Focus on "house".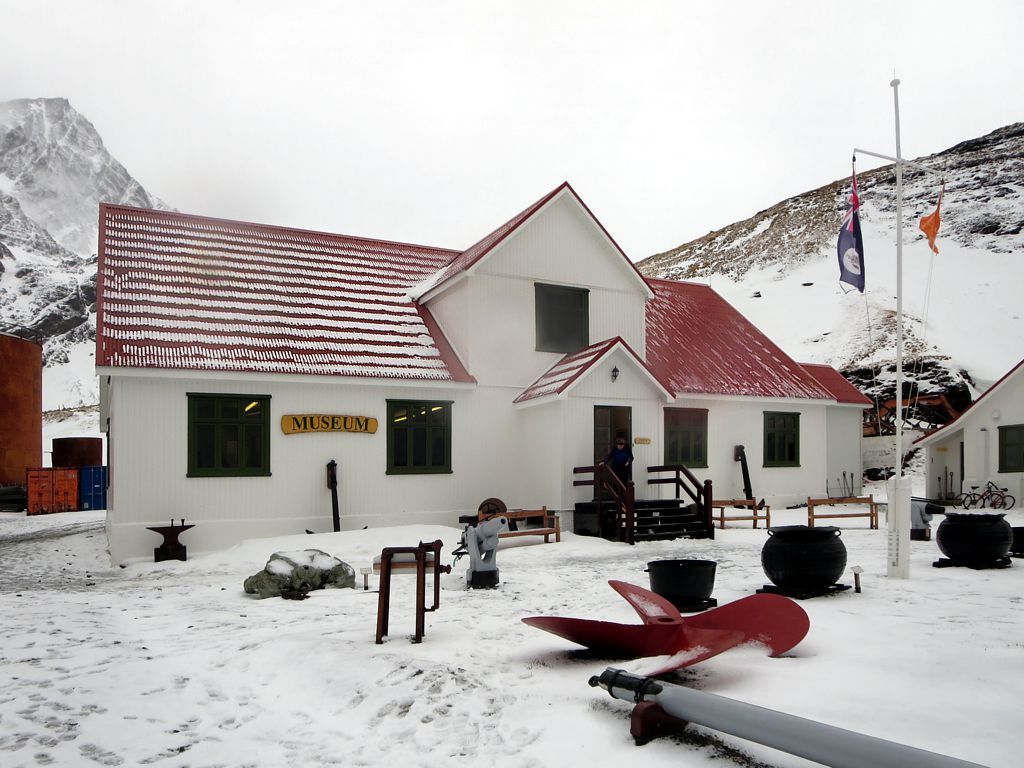
Focused at bbox=(911, 352, 1023, 523).
